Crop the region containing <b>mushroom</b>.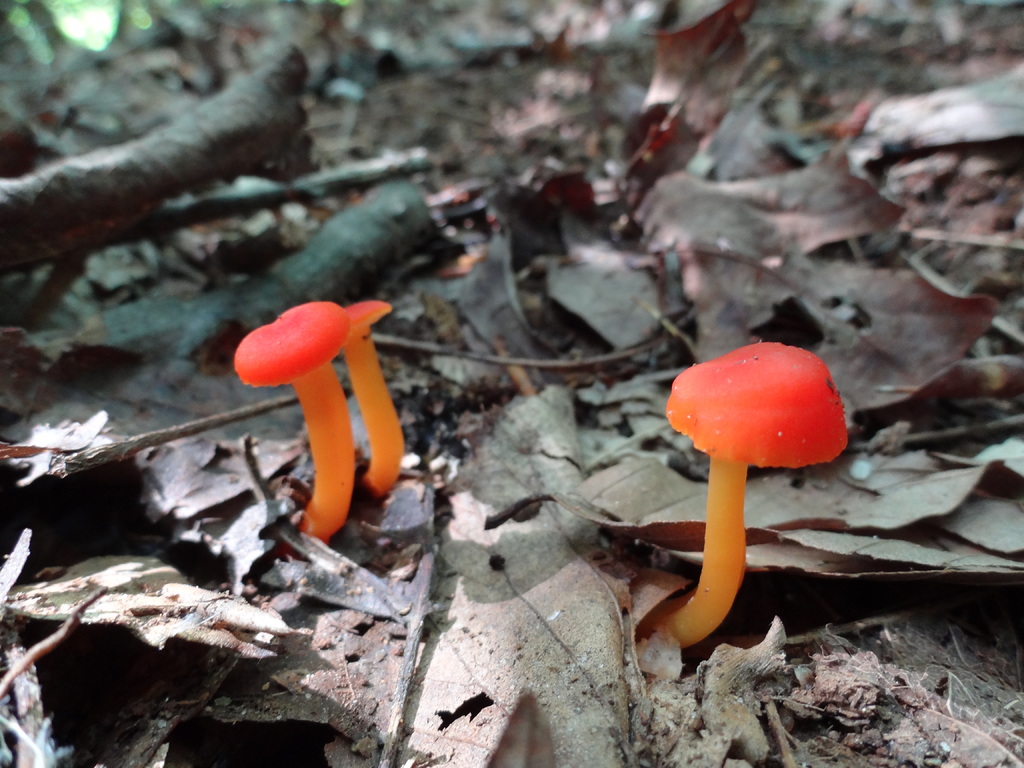
Crop region: select_region(234, 299, 358, 559).
